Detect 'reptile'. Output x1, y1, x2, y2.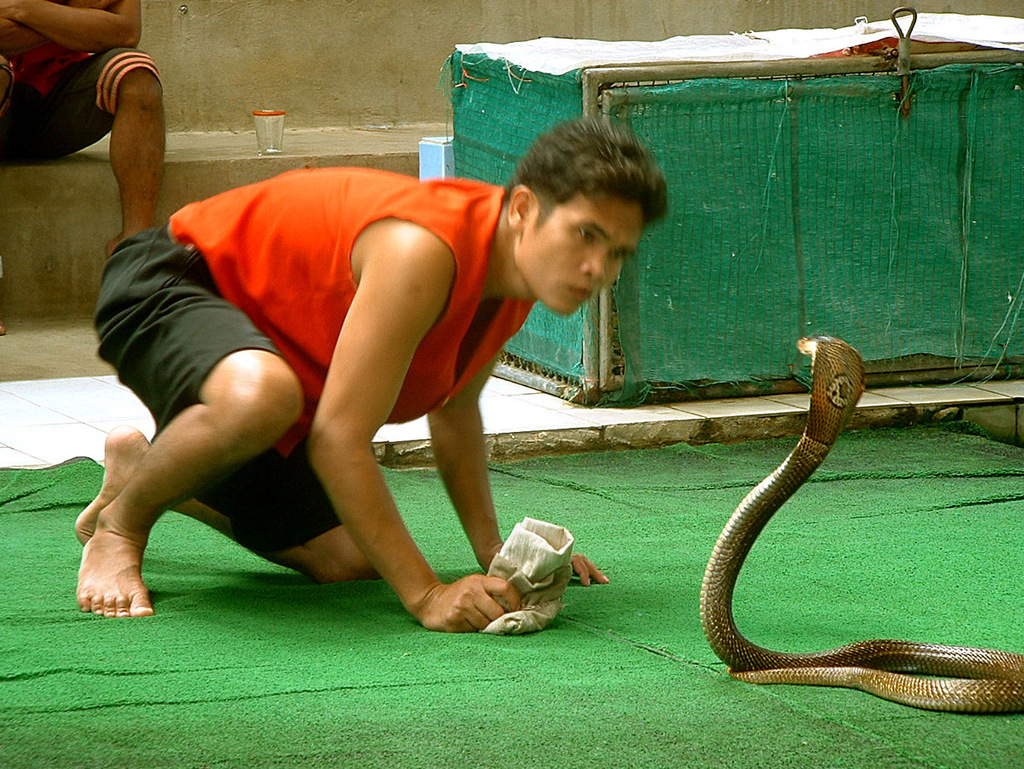
700, 331, 1023, 714.
